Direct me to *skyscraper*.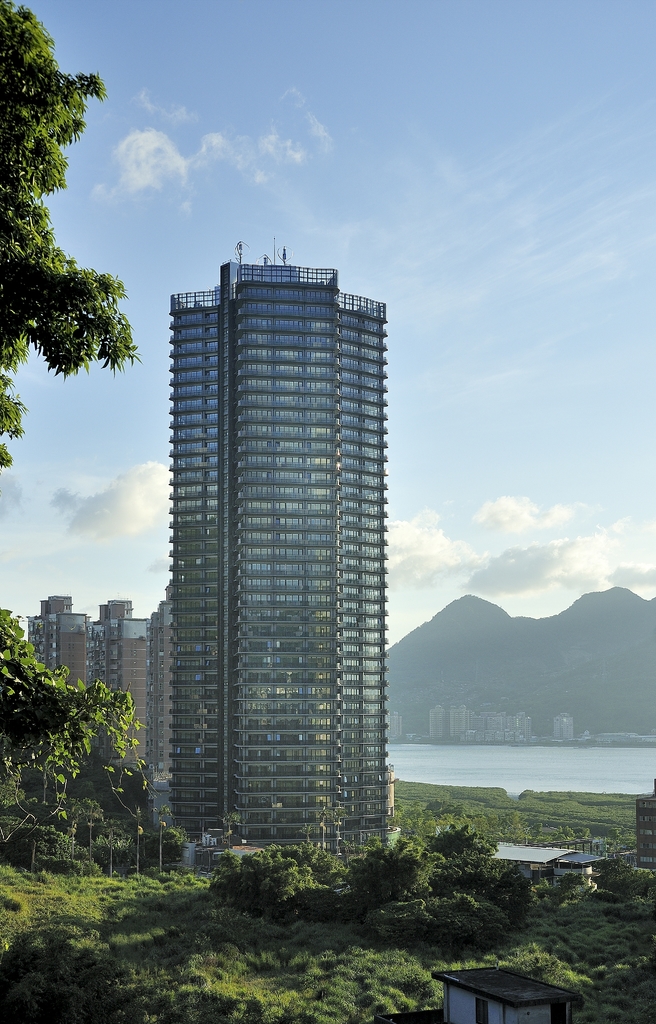
Direction: (left=103, top=230, right=413, bottom=908).
